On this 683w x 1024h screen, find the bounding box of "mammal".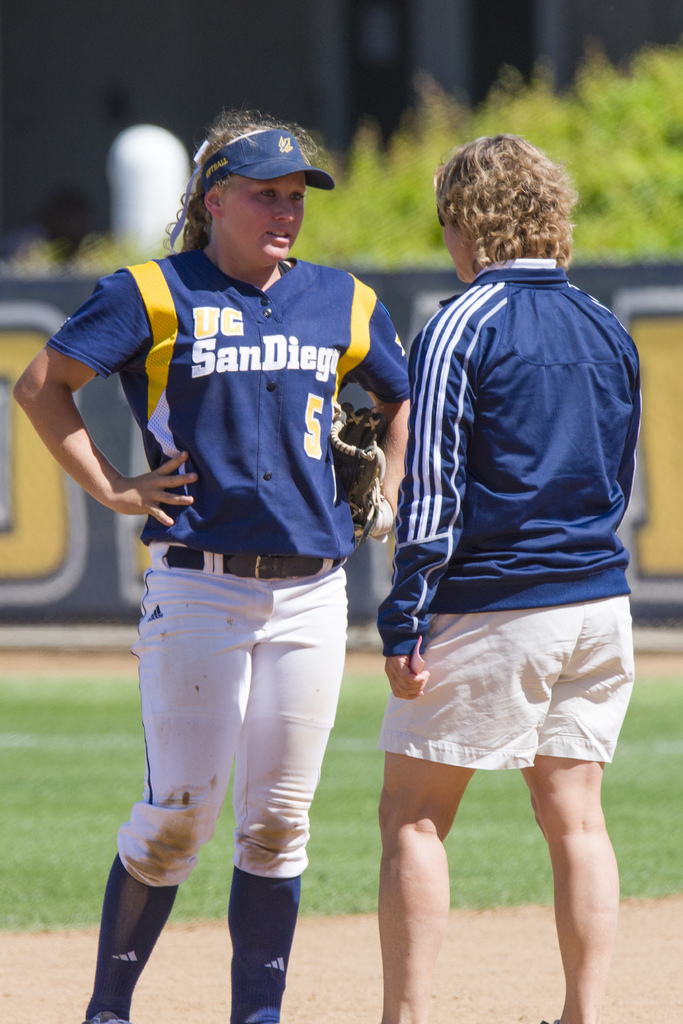
Bounding box: <box>5,88,444,1018</box>.
